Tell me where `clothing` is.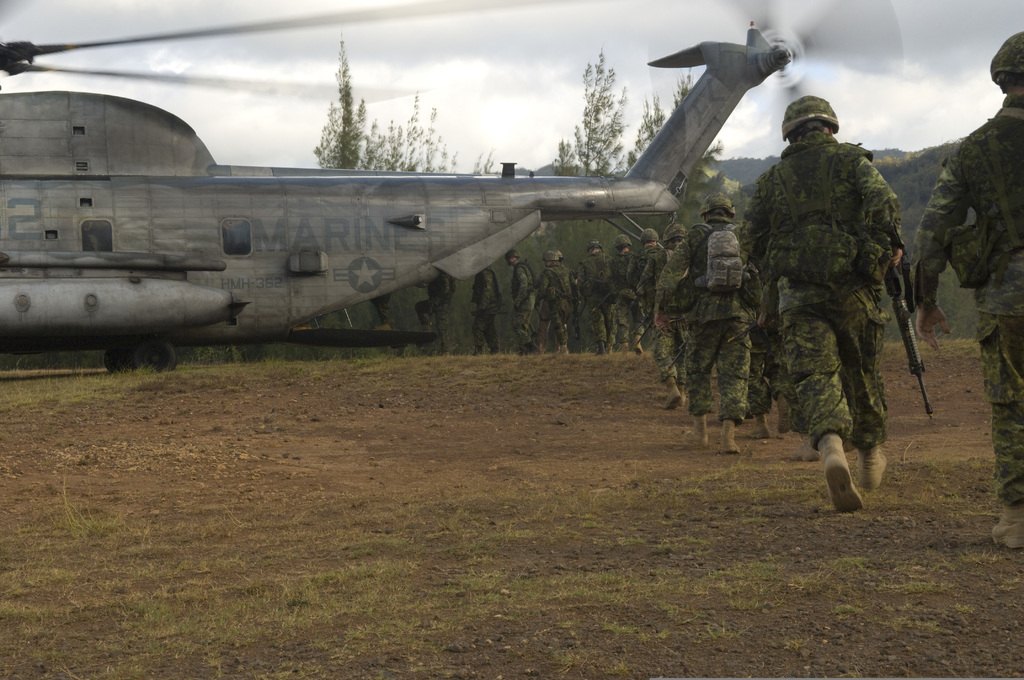
`clothing` is at <region>469, 266, 502, 344</region>.
